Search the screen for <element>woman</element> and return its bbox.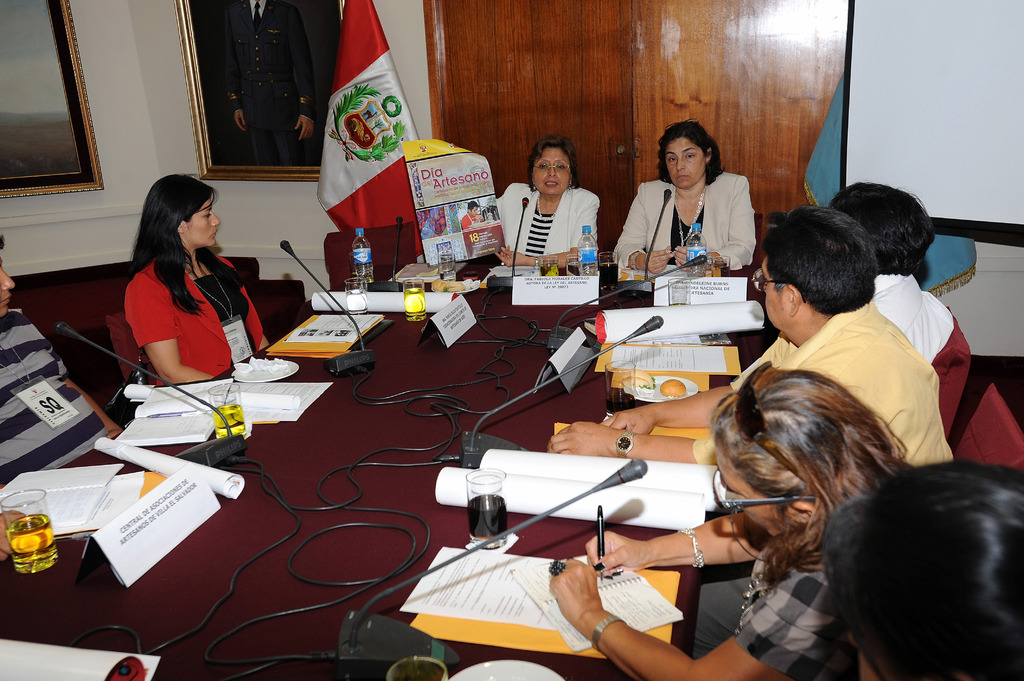
Found: detection(612, 120, 754, 272).
